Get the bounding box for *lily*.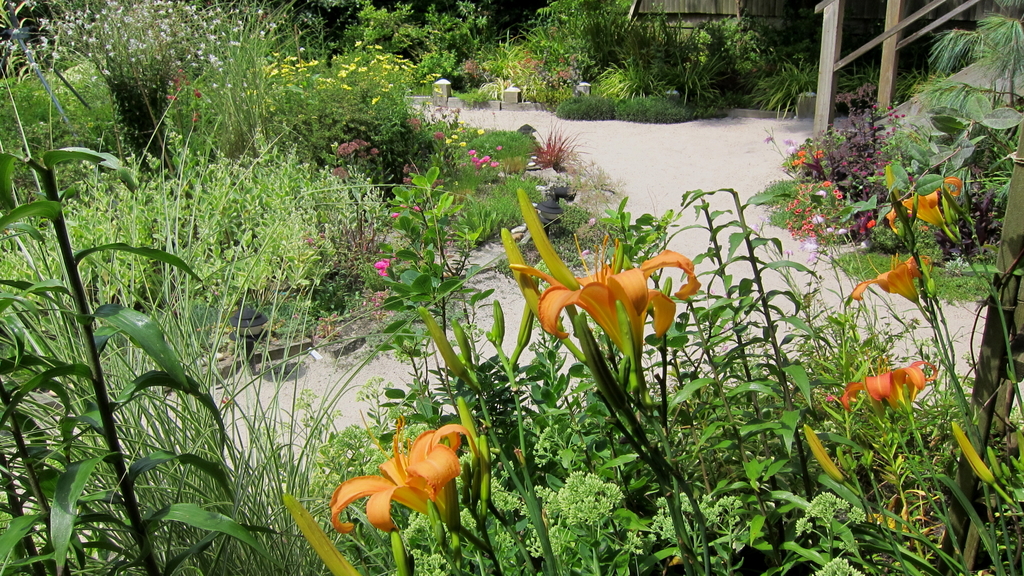
x1=844 y1=249 x2=931 y2=305.
